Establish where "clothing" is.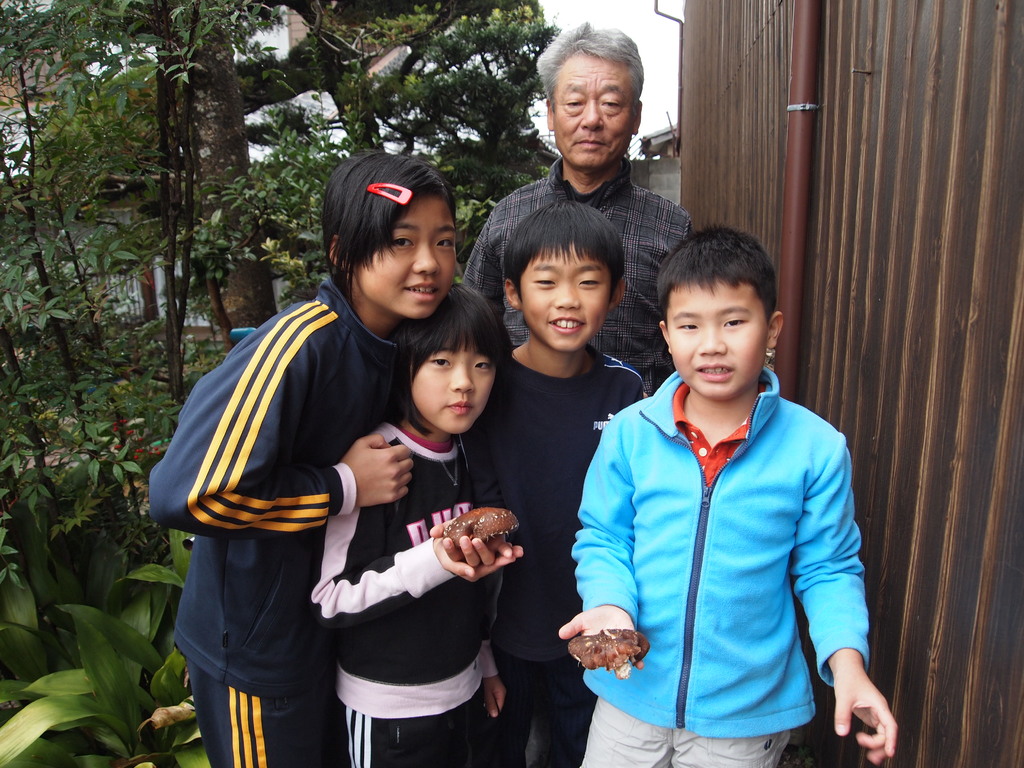
Established at bbox=(461, 156, 694, 394).
